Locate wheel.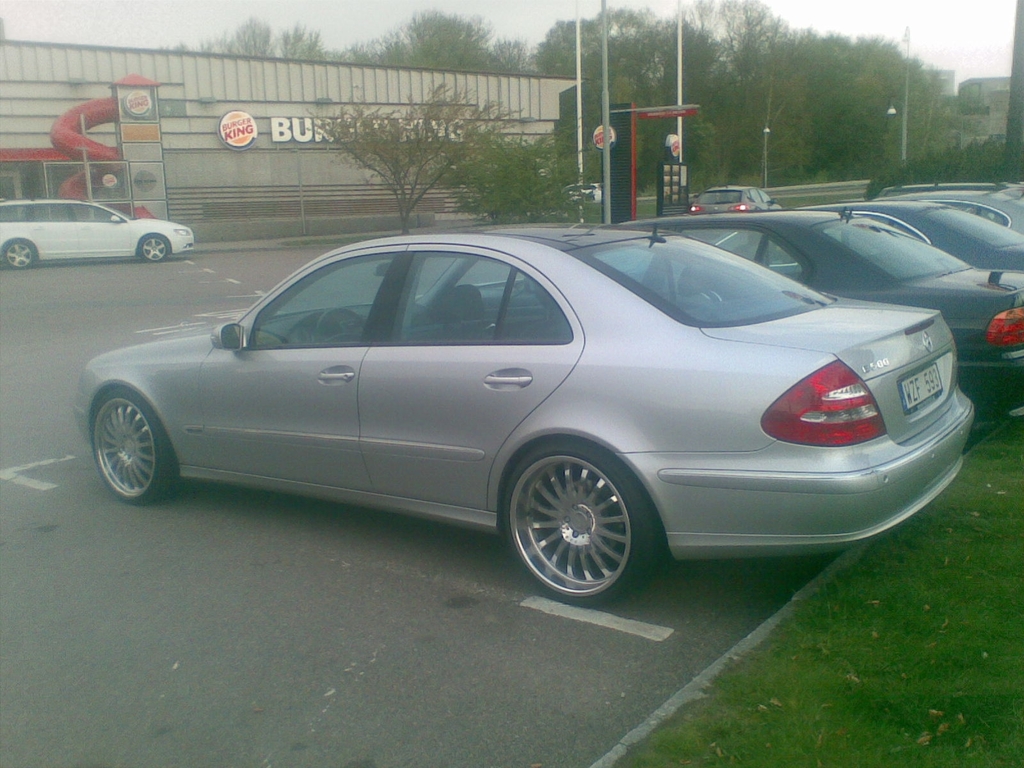
Bounding box: BBox(92, 387, 175, 505).
